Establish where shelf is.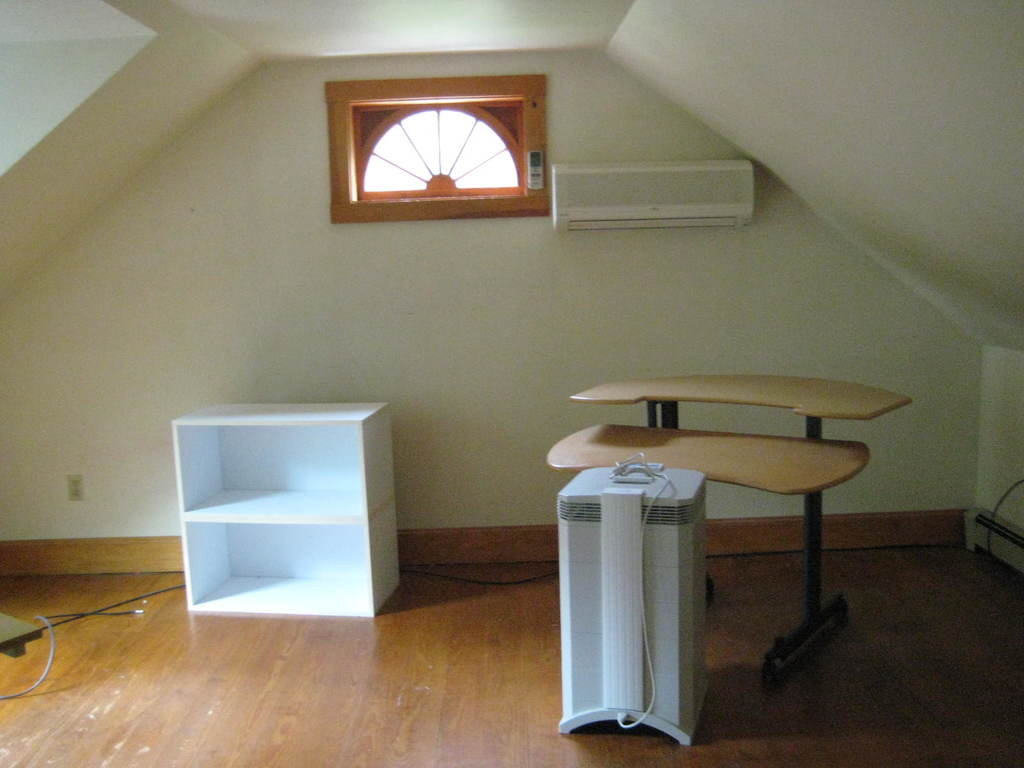
Established at 171, 409, 399, 620.
